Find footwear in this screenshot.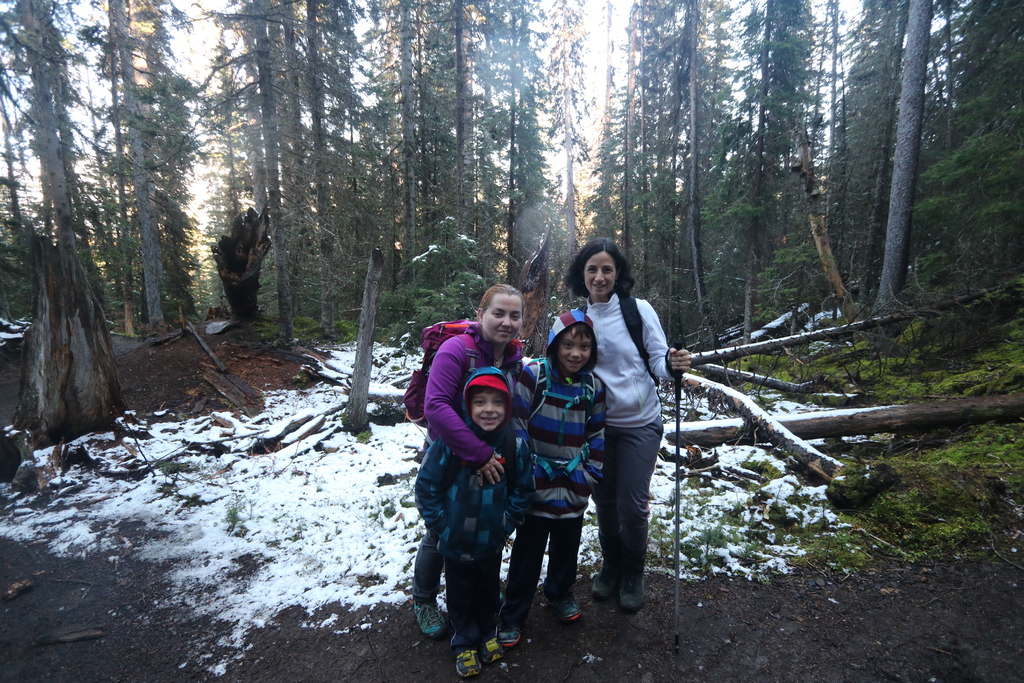
The bounding box for footwear is locate(493, 630, 522, 651).
